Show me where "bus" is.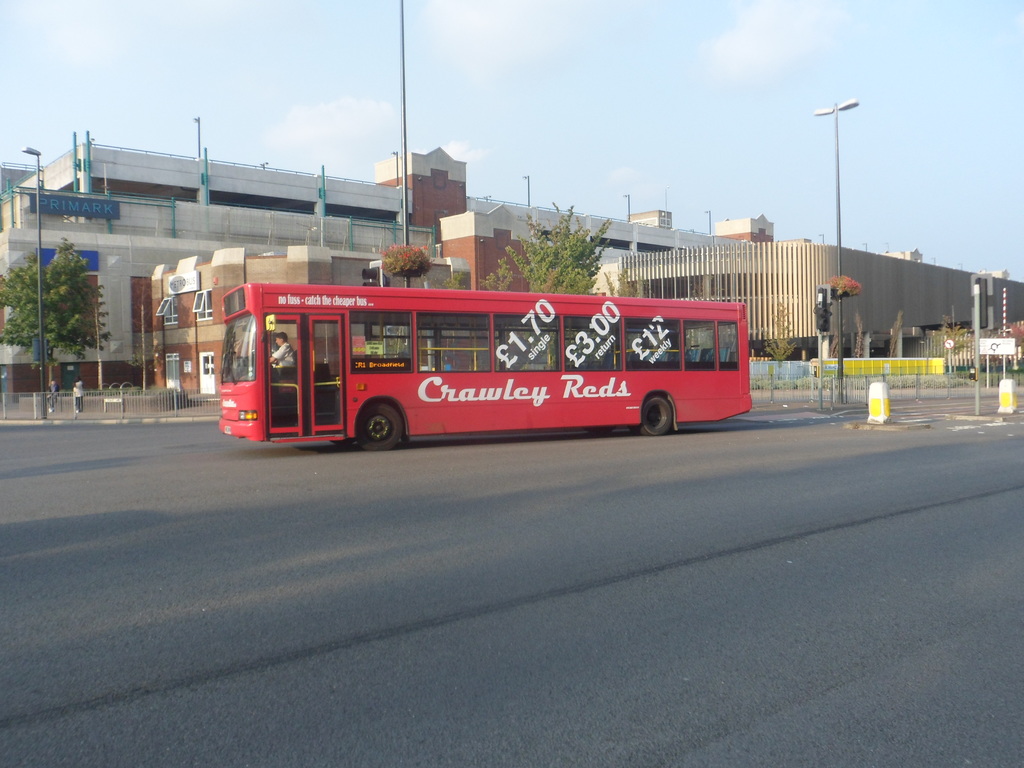
"bus" is at {"left": 216, "top": 281, "right": 758, "bottom": 452}.
